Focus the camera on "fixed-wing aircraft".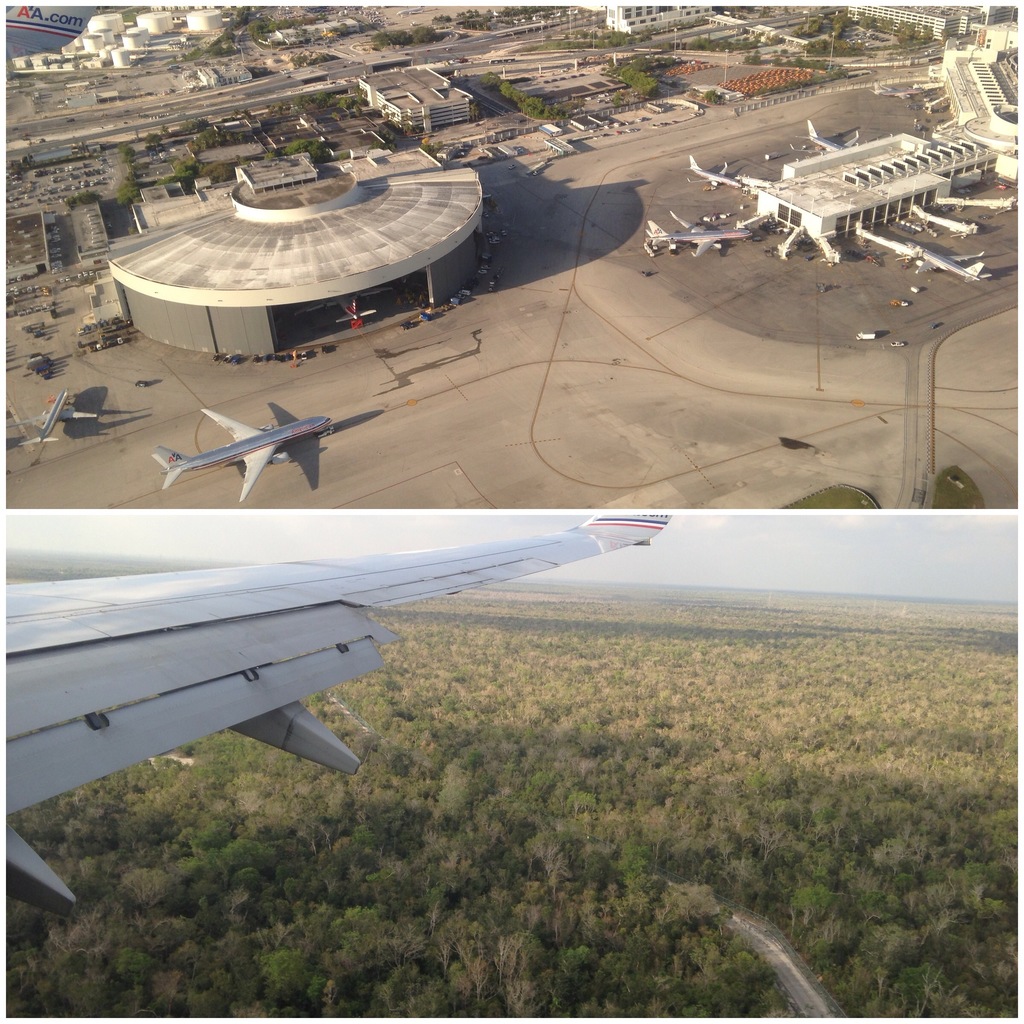
Focus region: bbox(790, 117, 858, 154).
